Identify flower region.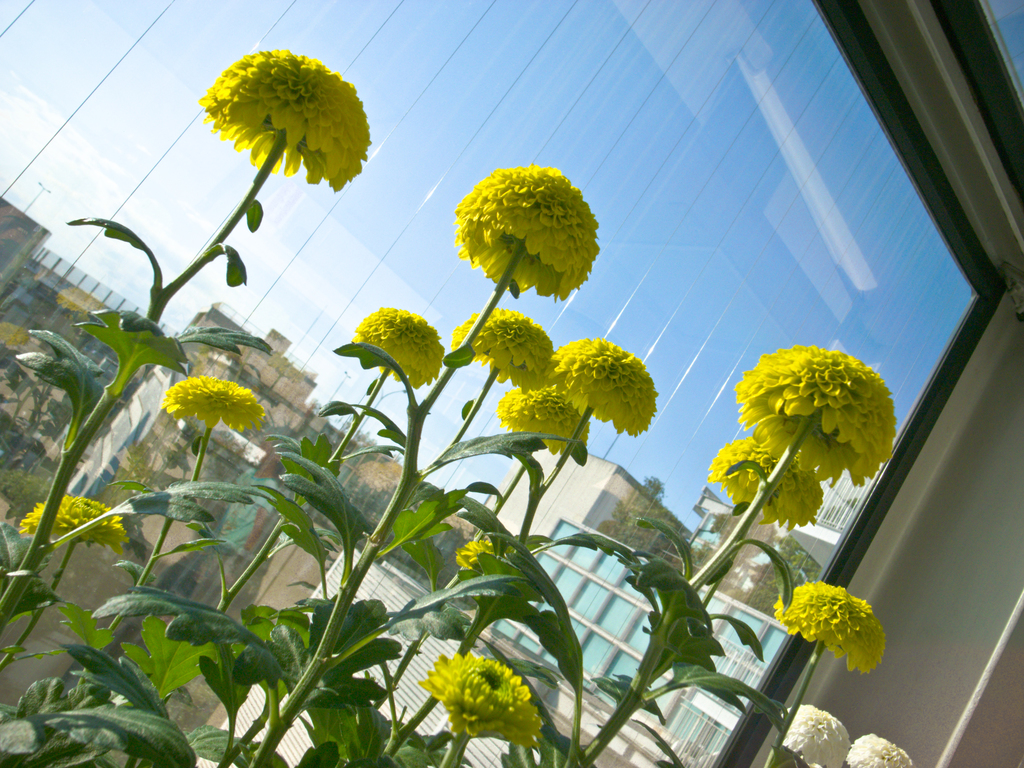
Region: 502 381 587 459.
